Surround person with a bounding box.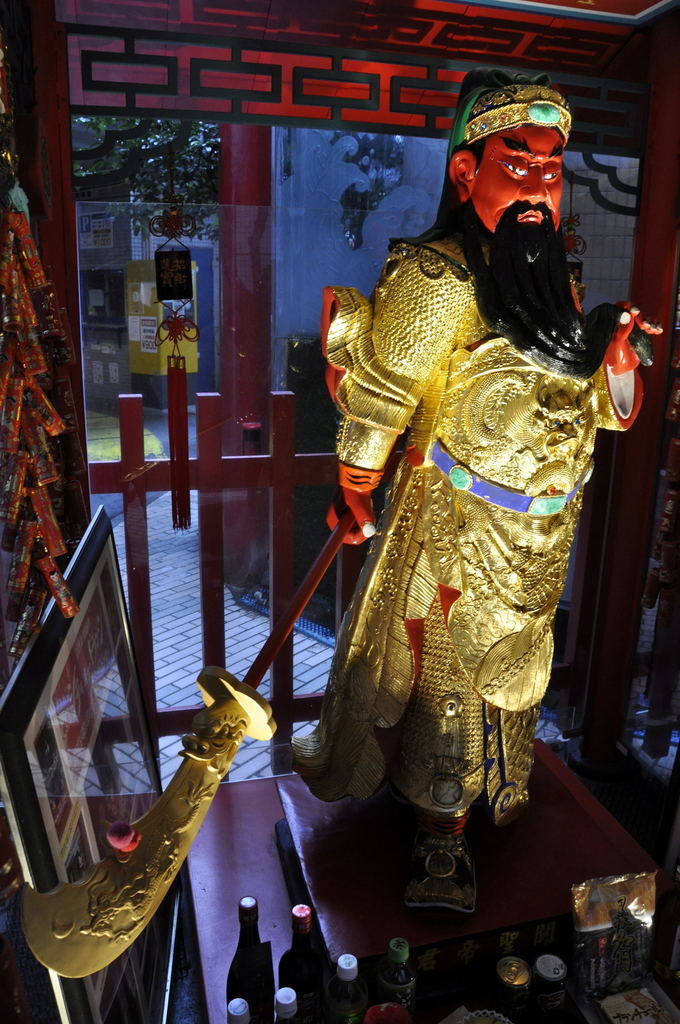
{"left": 314, "top": 65, "right": 661, "bottom": 924}.
